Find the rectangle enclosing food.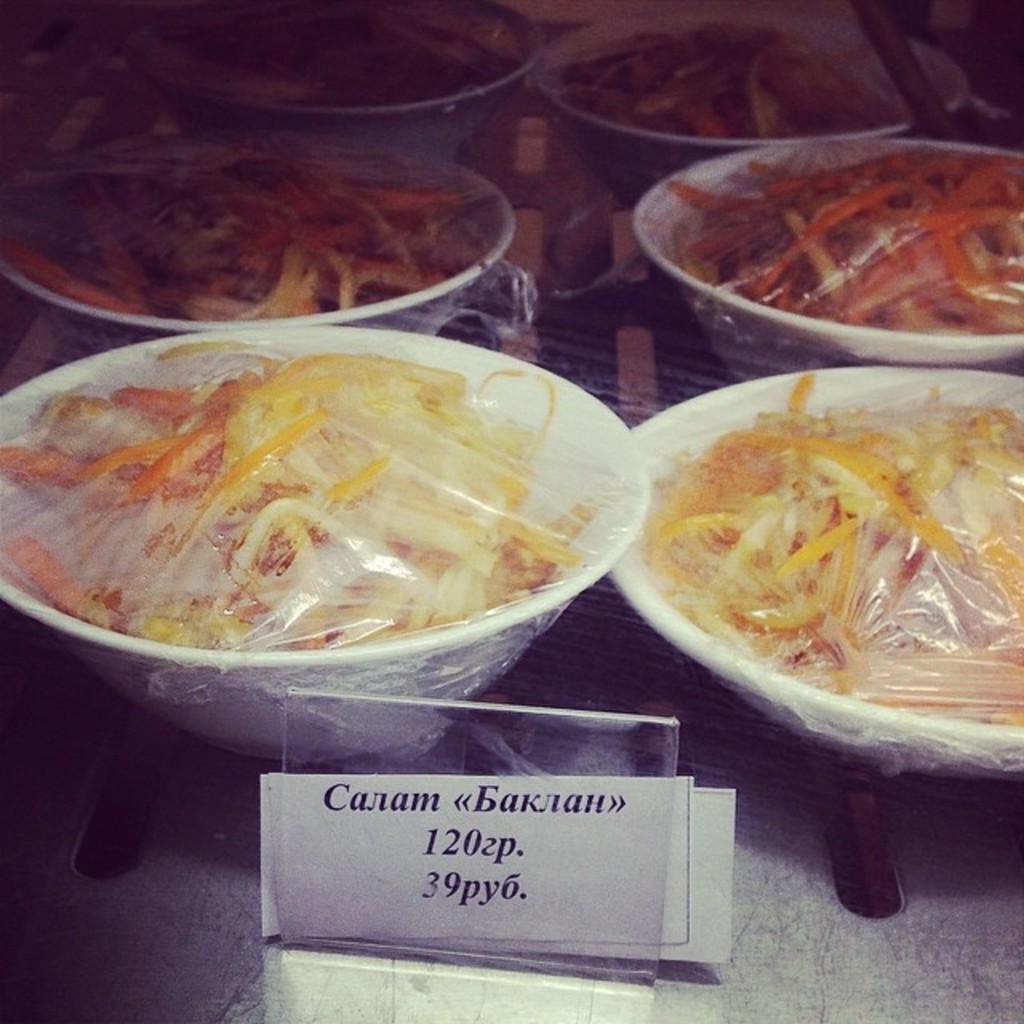
box=[6, 322, 656, 714].
